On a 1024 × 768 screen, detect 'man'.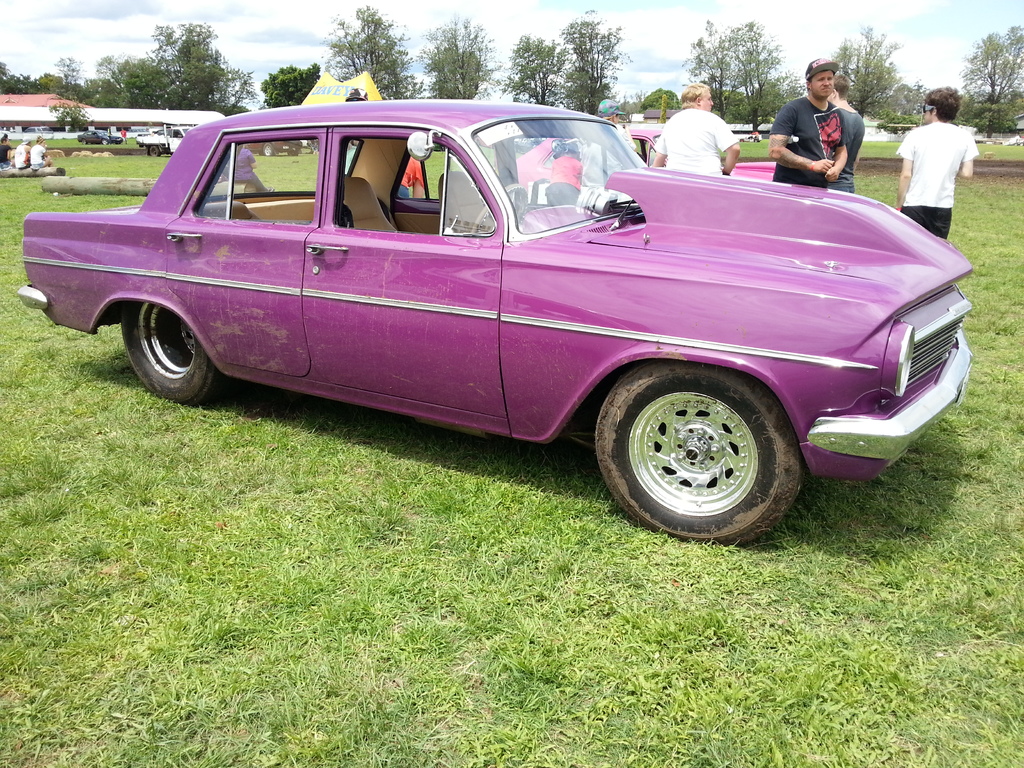
region(908, 95, 992, 224).
